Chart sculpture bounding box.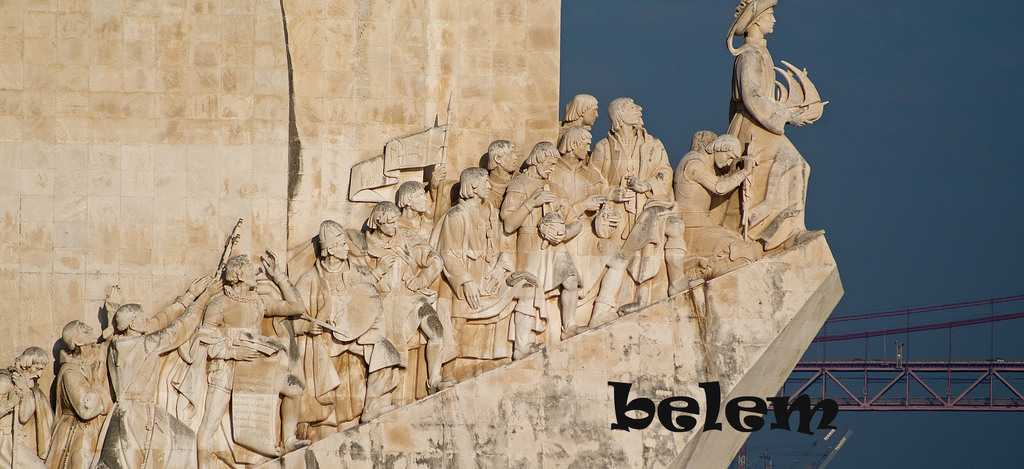
Charted: locate(483, 139, 522, 206).
